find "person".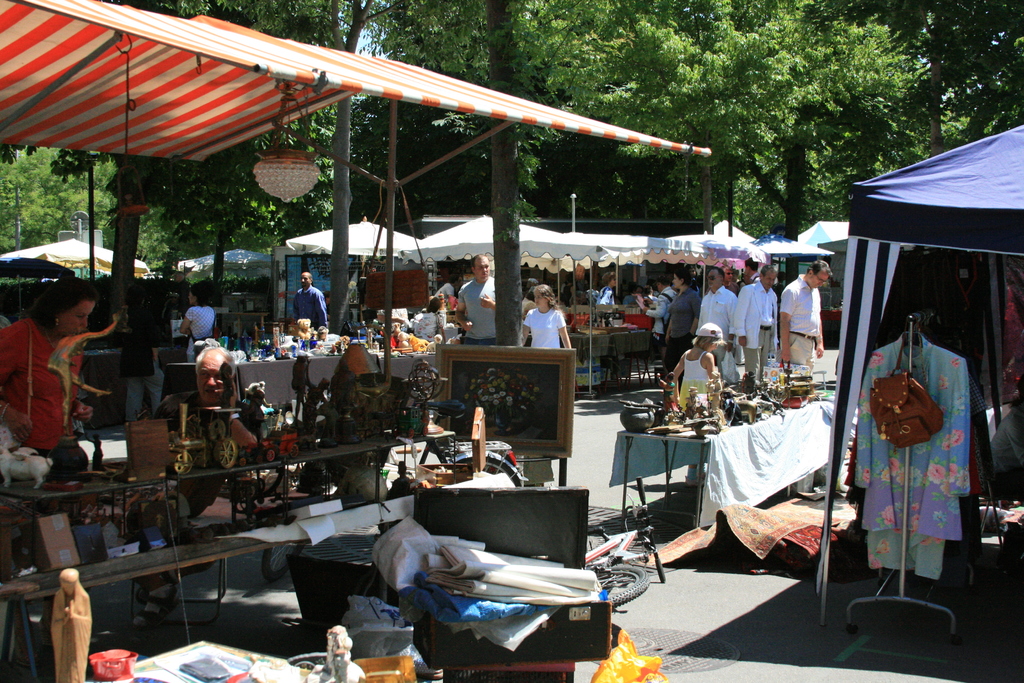
(55,565,95,682).
